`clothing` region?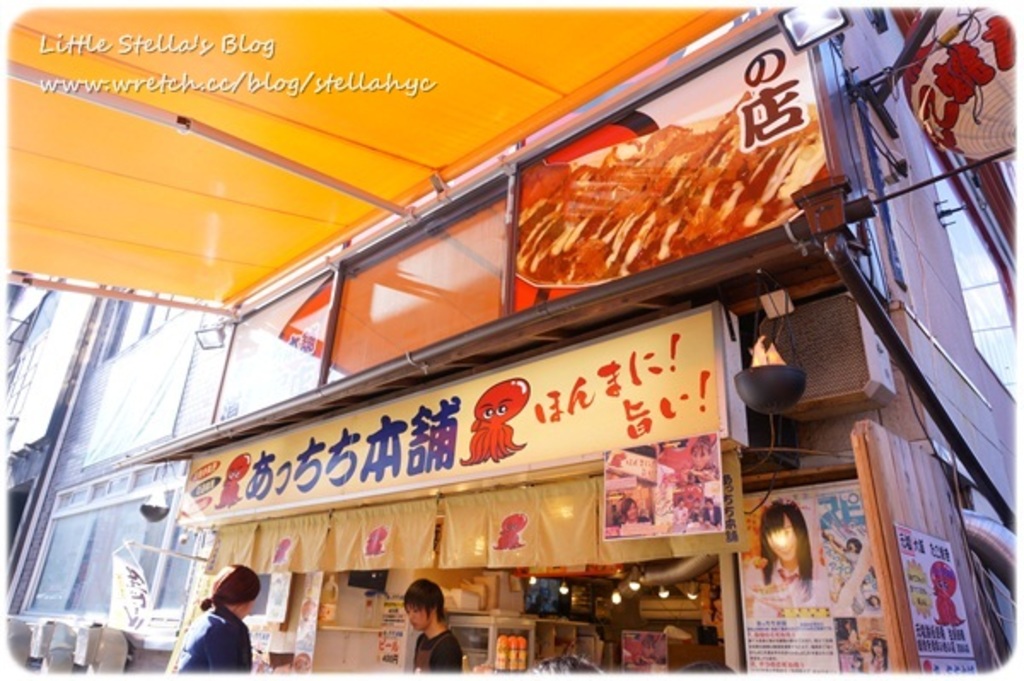
(left=171, top=597, right=261, bottom=676)
